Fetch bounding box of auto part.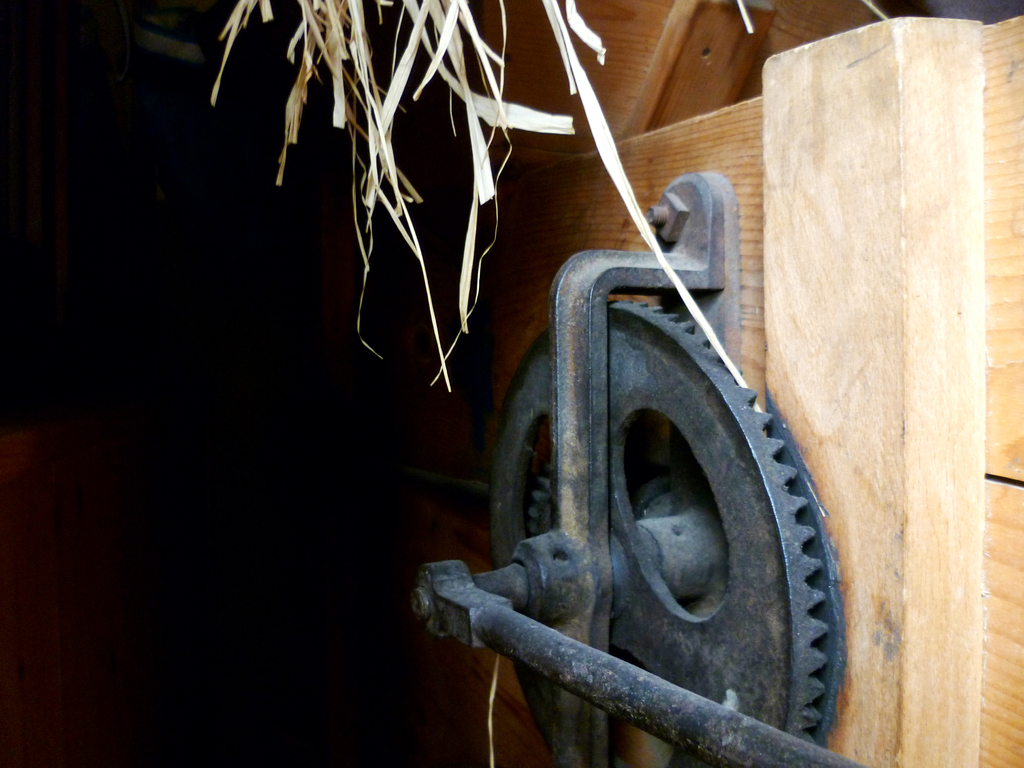
Bbox: bbox(470, 154, 826, 758).
